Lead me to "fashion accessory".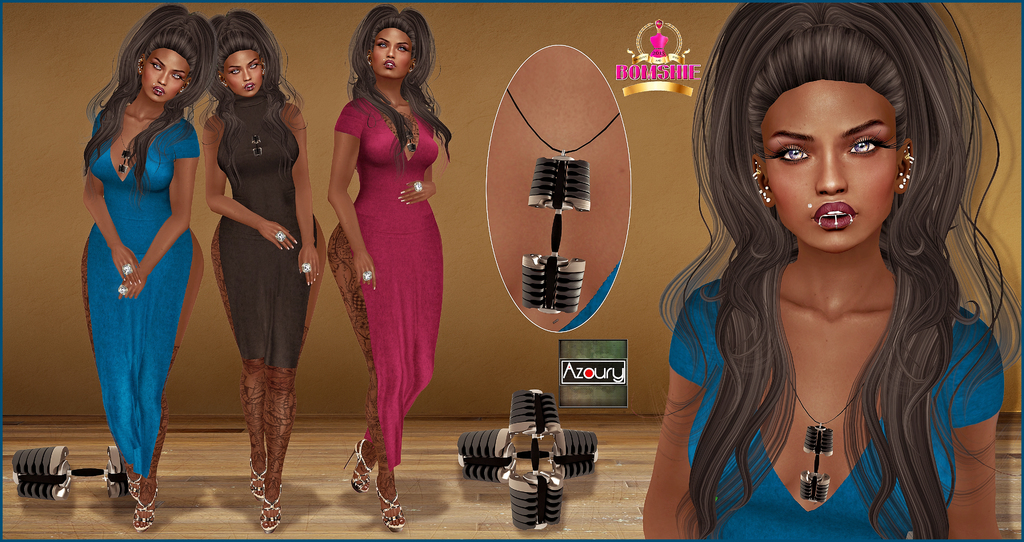
Lead to pyautogui.locateOnScreen(274, 234, 285, 238).
